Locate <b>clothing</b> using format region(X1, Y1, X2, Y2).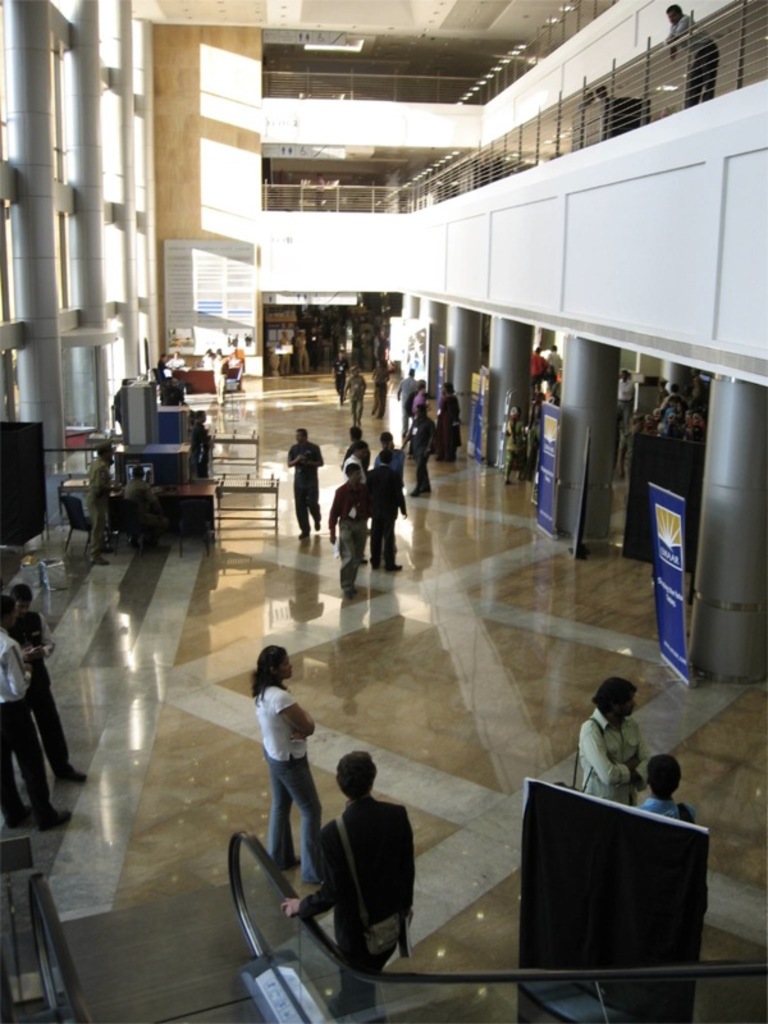
region(402, 387, 433, 412).
